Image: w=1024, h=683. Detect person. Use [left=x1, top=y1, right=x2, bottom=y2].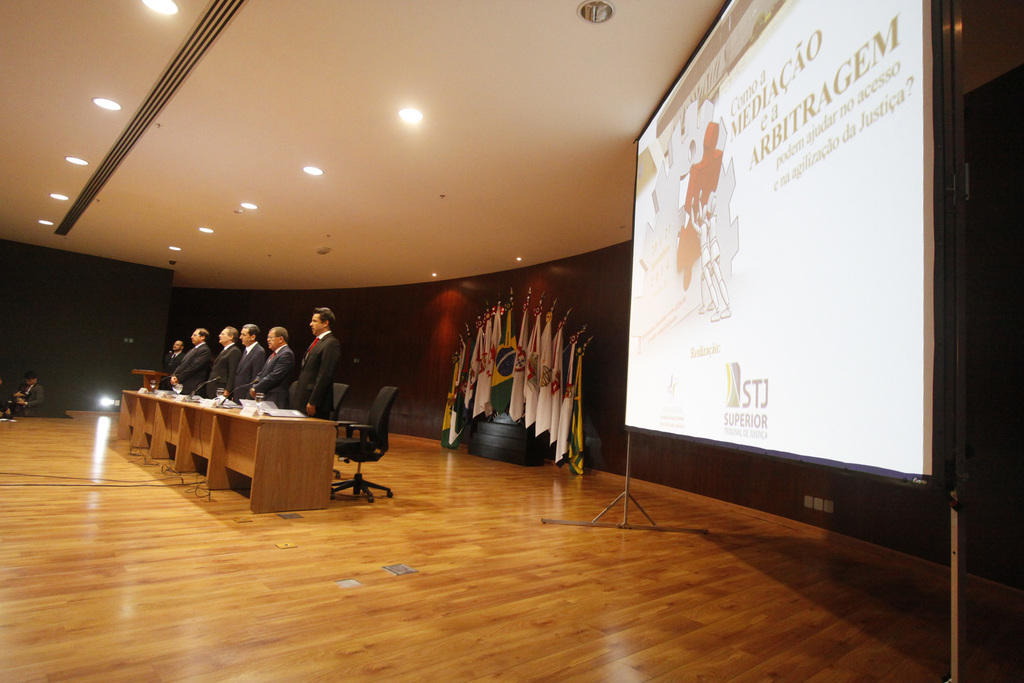
[left=170, top=327, right=212, bottom=394].
